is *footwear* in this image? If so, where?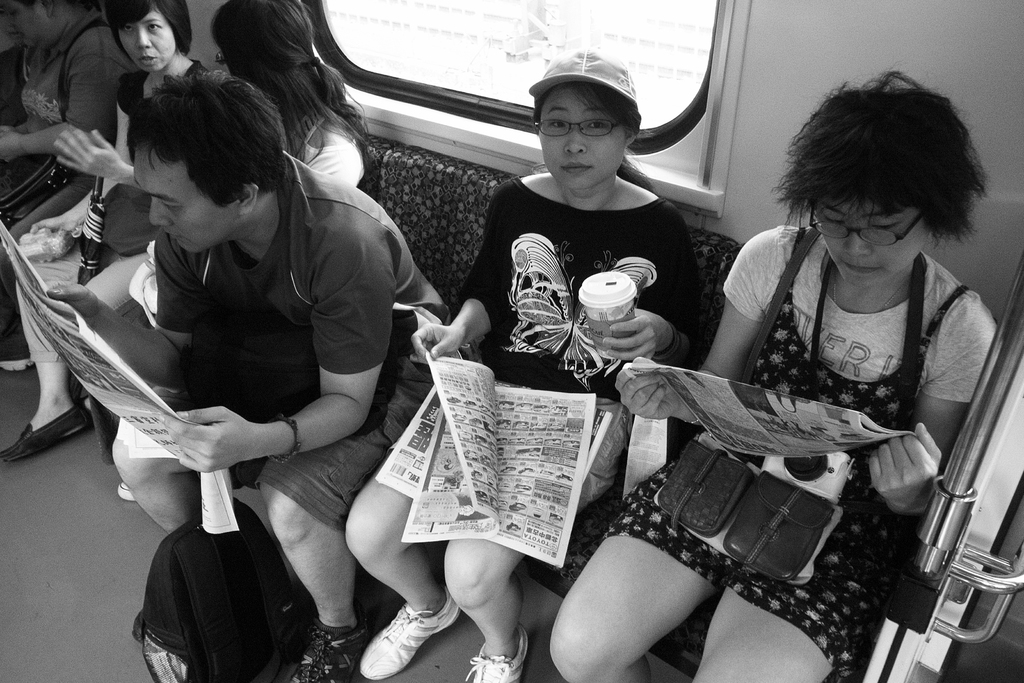
Yes, at region(465, 624, 525, 682).
